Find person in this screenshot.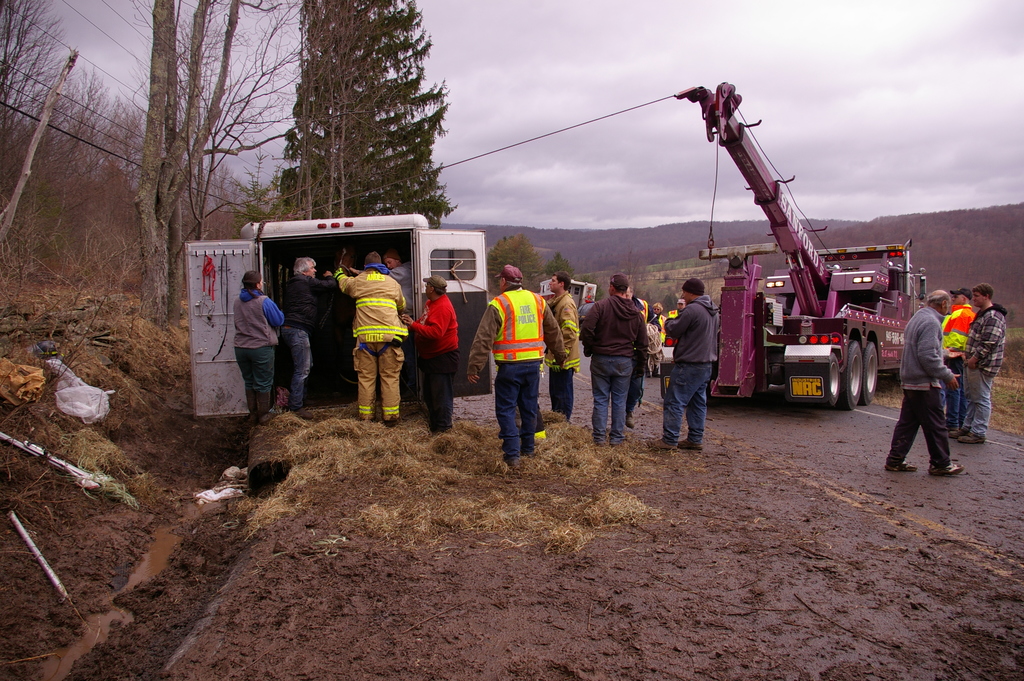
The bounding box for person is {"x1": 277, "y1": 256, "x2": 339, "y2": 417}.
